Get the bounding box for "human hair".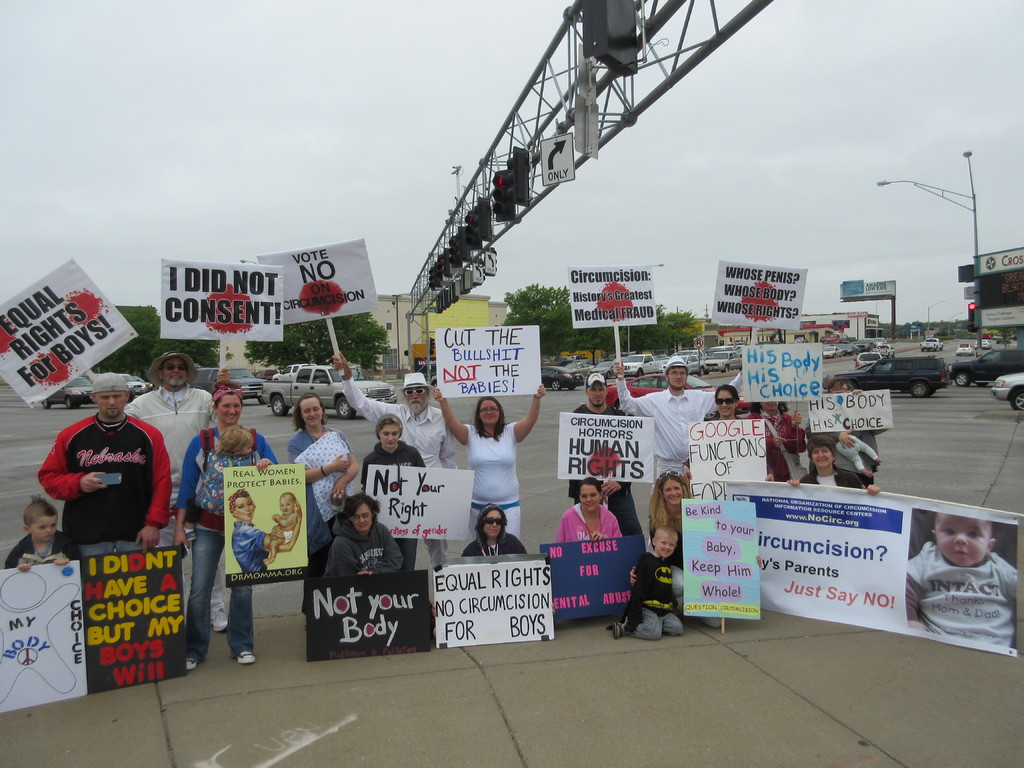
<box>748,403,790,416</box>.
